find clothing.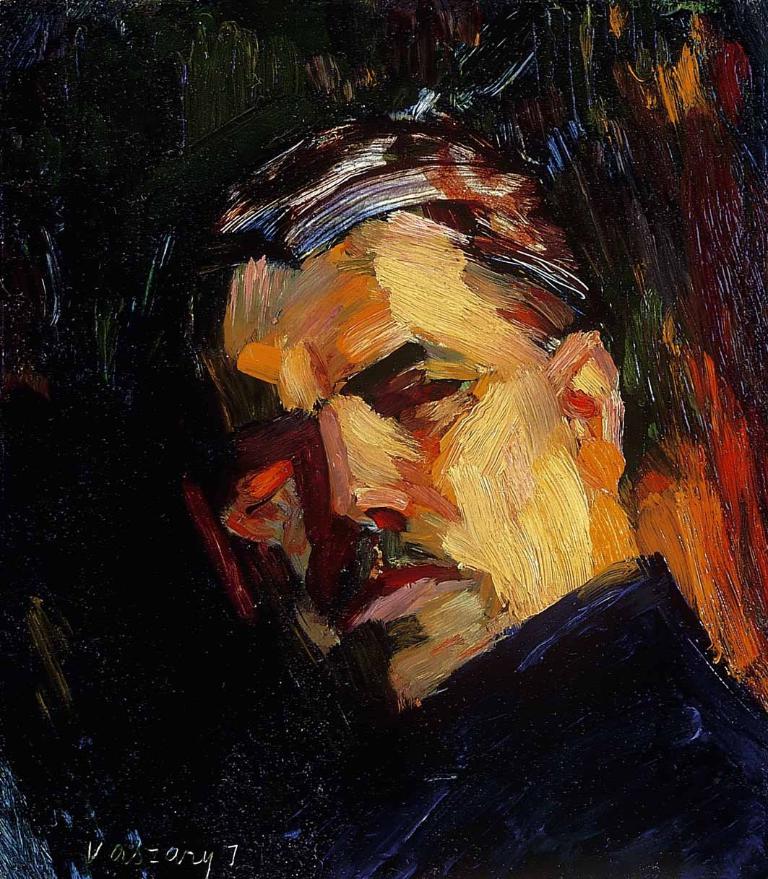
(x1=311, y1=553, x2=767, y2=878).
